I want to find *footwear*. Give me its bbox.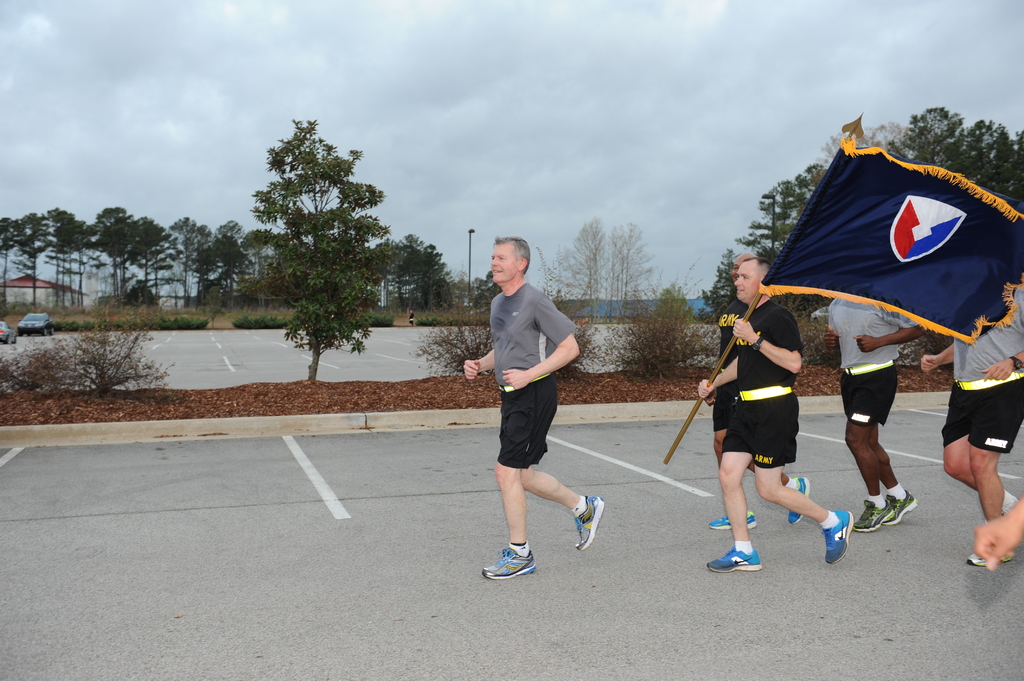
bbox=[819, 504, 853, 569].
